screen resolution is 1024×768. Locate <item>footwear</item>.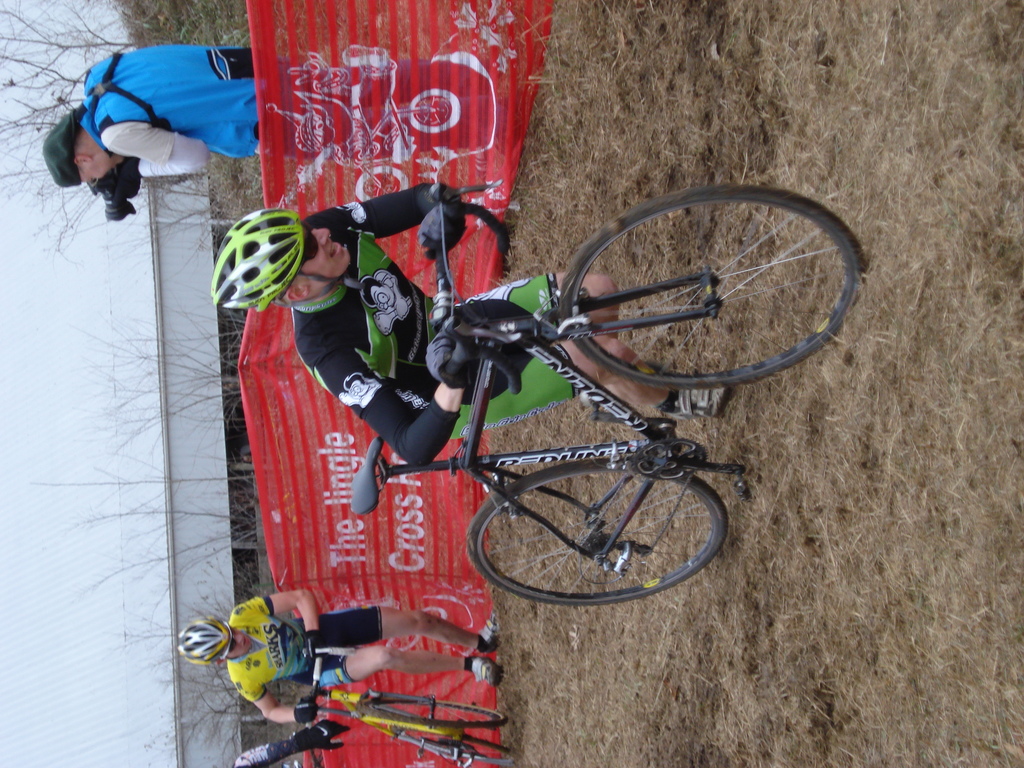
l=659, t=385, r=731, b=427.
